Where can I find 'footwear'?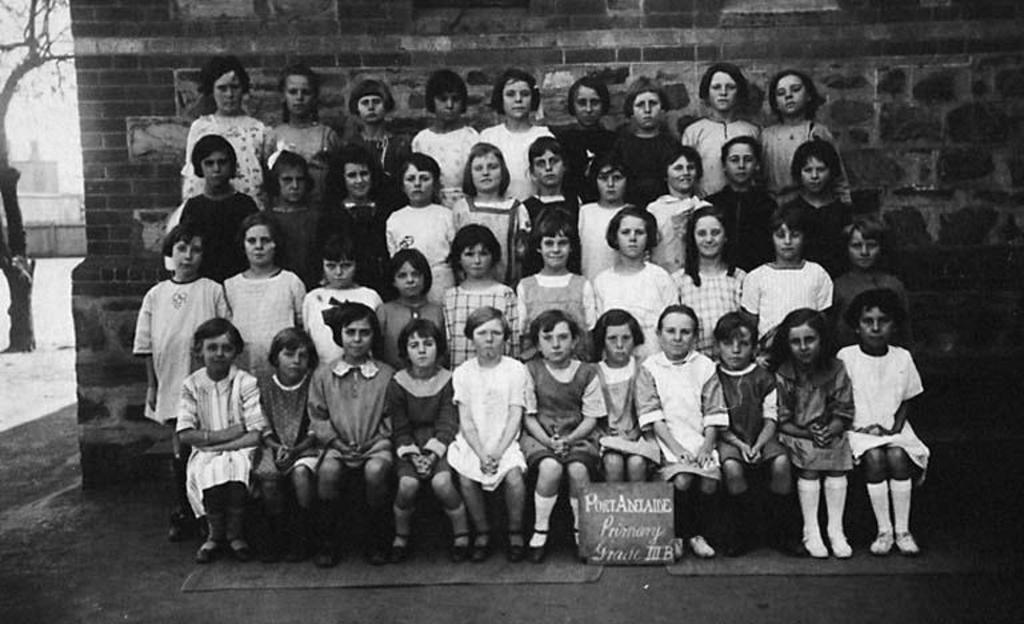
You can find it at (396,528,405,563).
